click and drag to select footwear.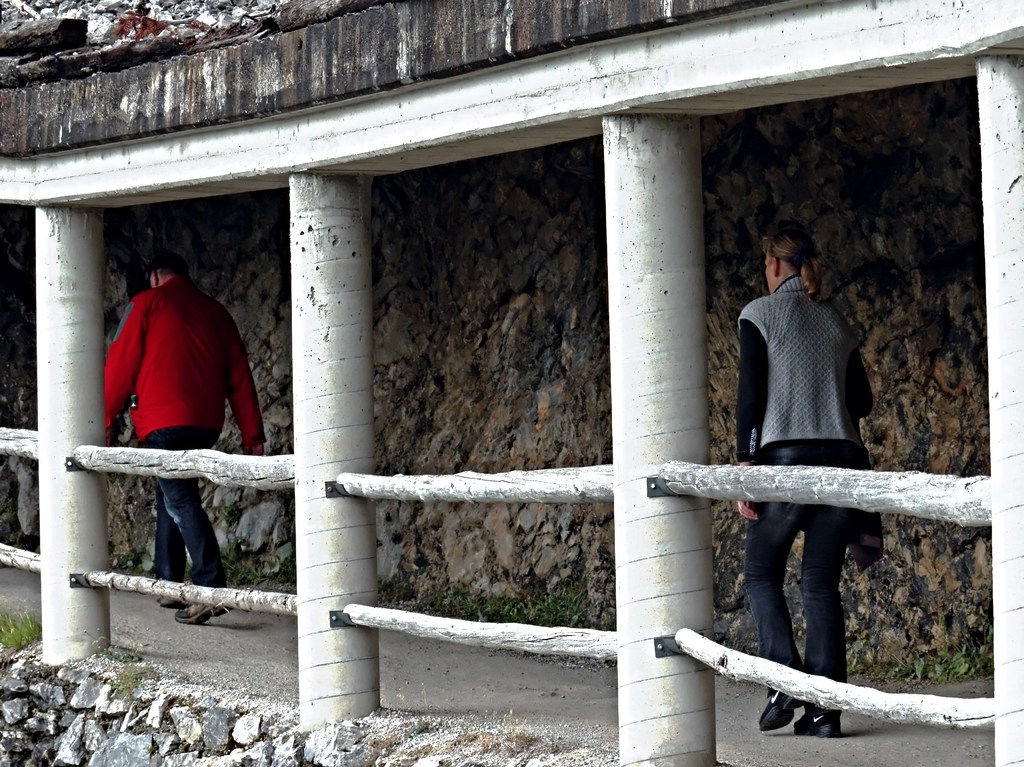
Selection: bbox(793, 704, 850, 734).
